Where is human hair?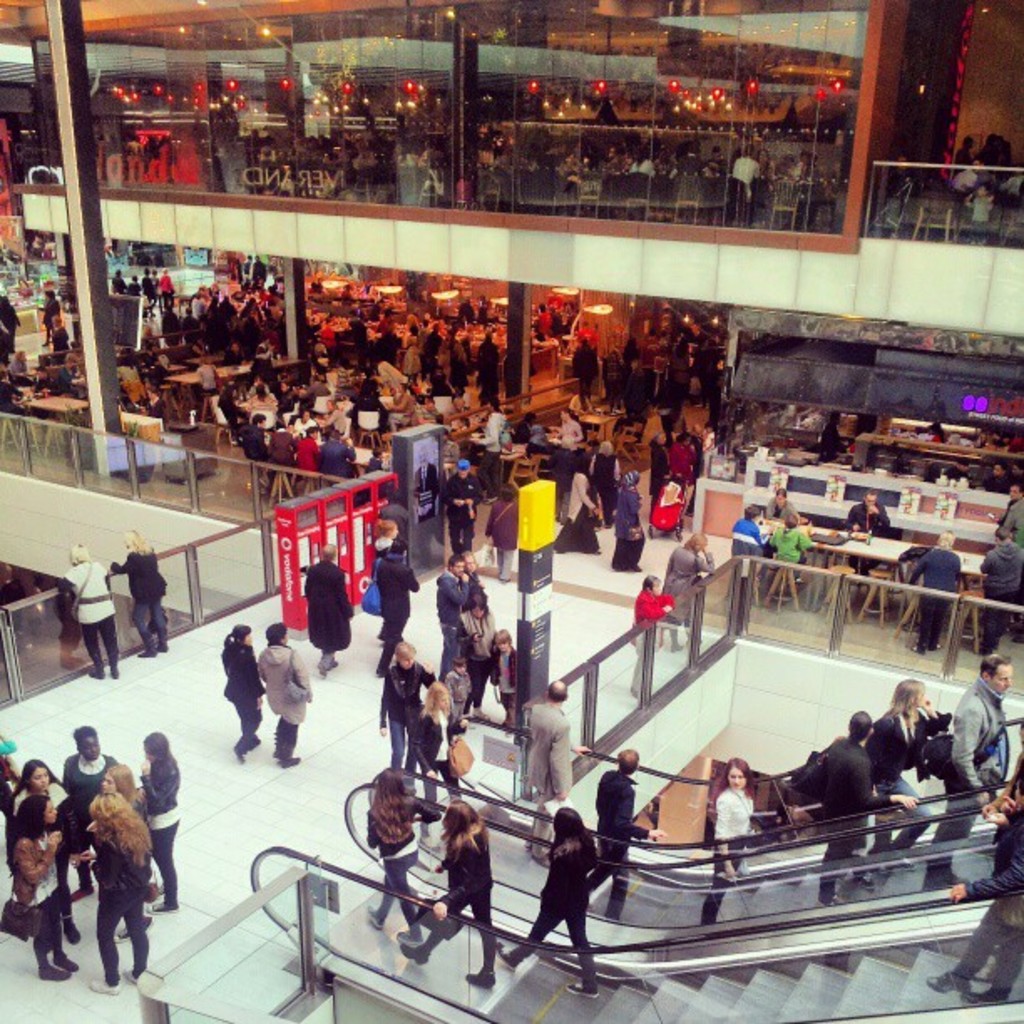
pyautogui.locateOnScreen(5, 345, 35, 368).
